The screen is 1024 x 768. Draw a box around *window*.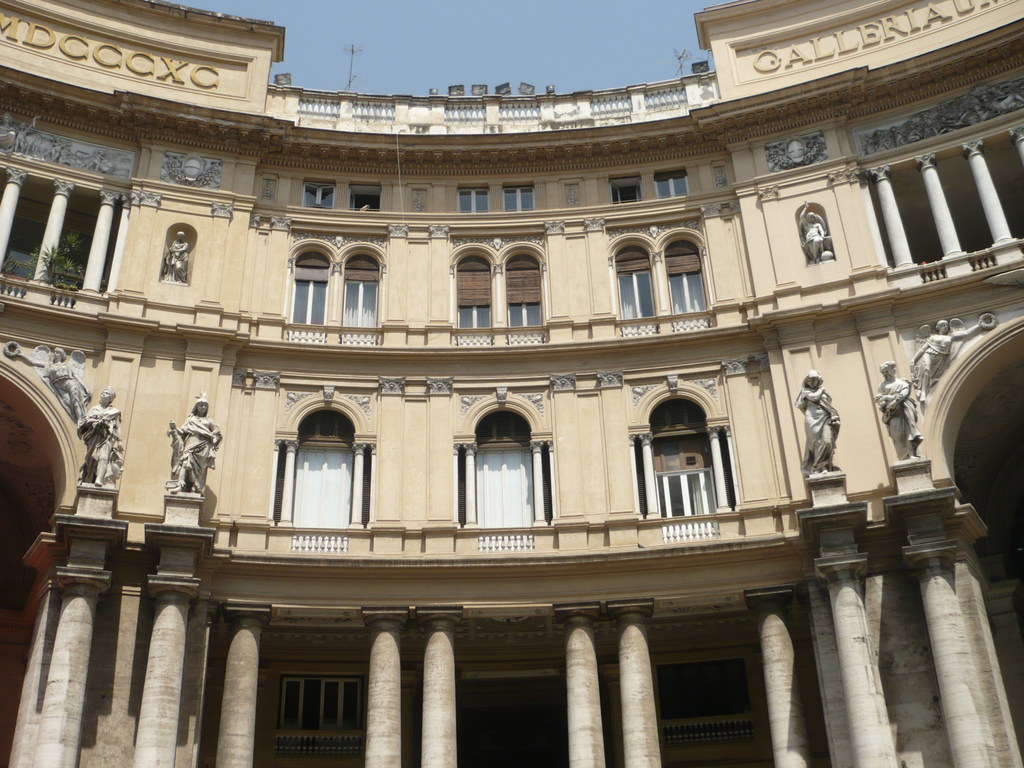
(346, 184, 378, 214).
